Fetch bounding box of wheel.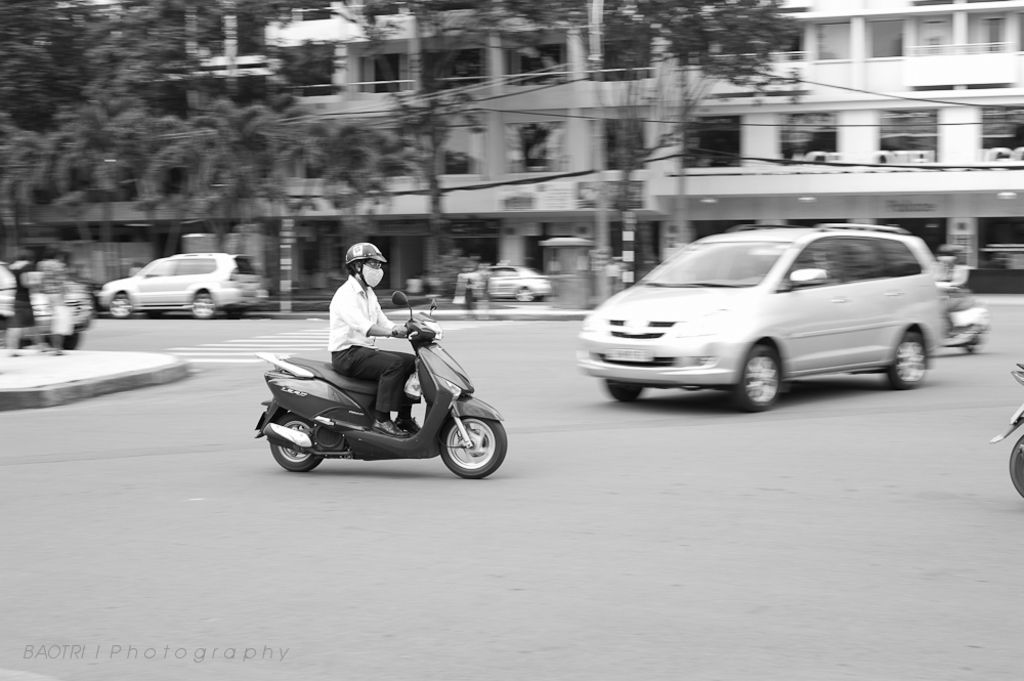
Bbox: box(1010, 442, 1023, 497).
